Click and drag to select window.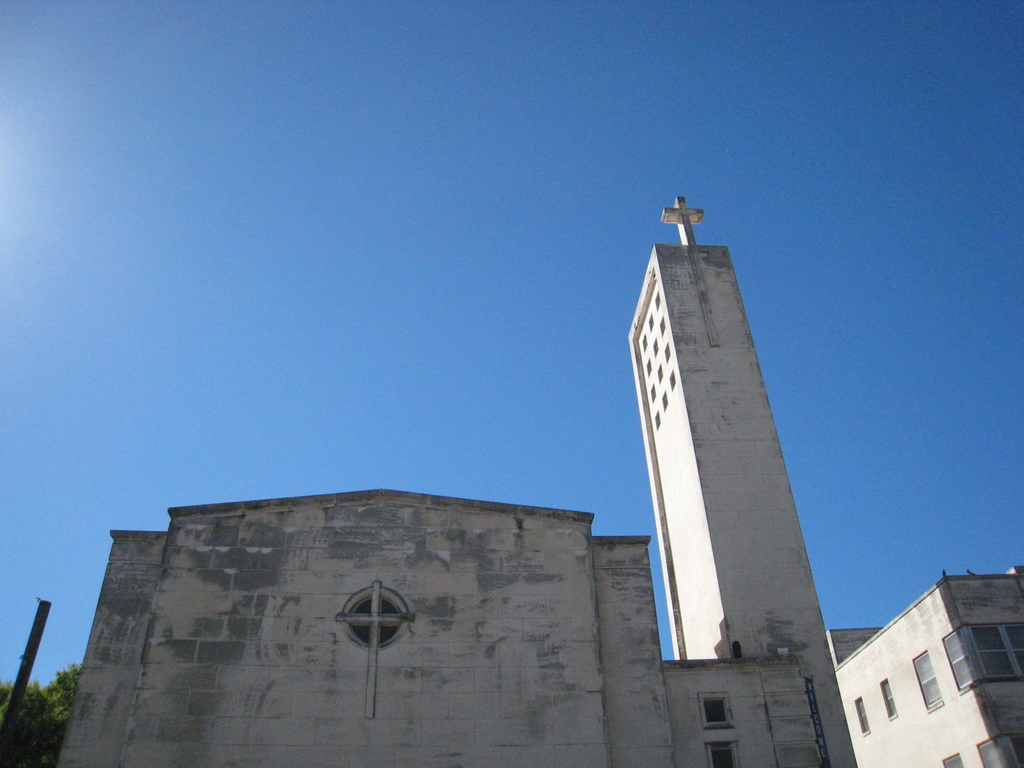
Selection: detection(880, 676, 898, 721).
